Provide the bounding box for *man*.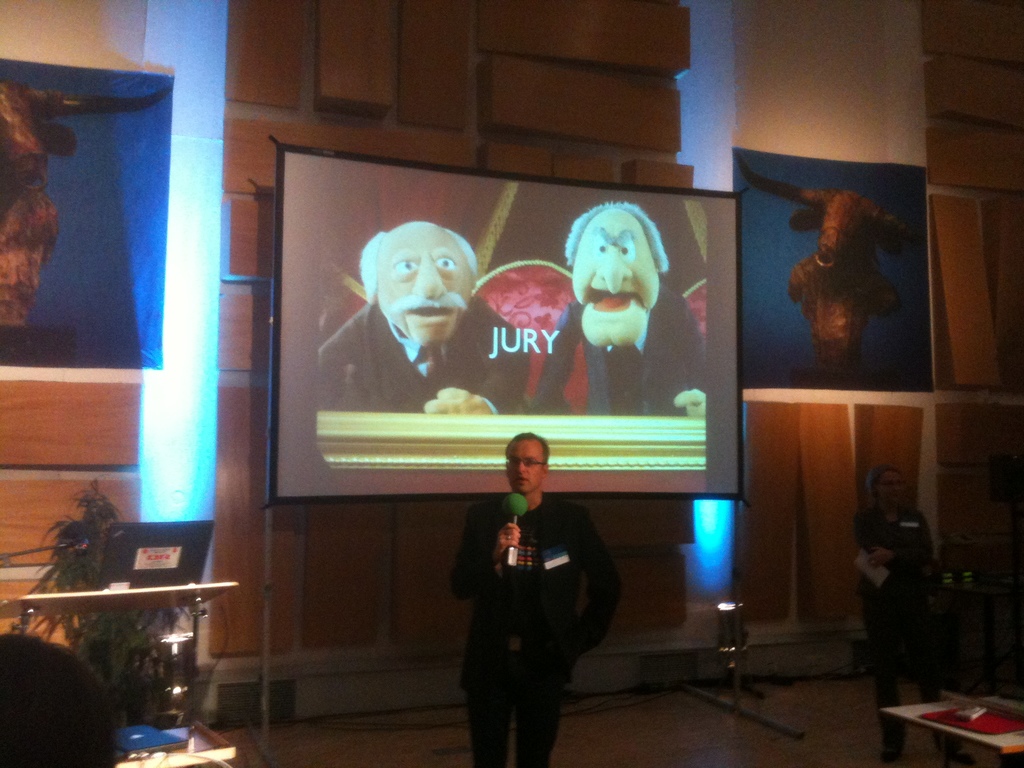
bbox=(447, 431, 624, 755).
